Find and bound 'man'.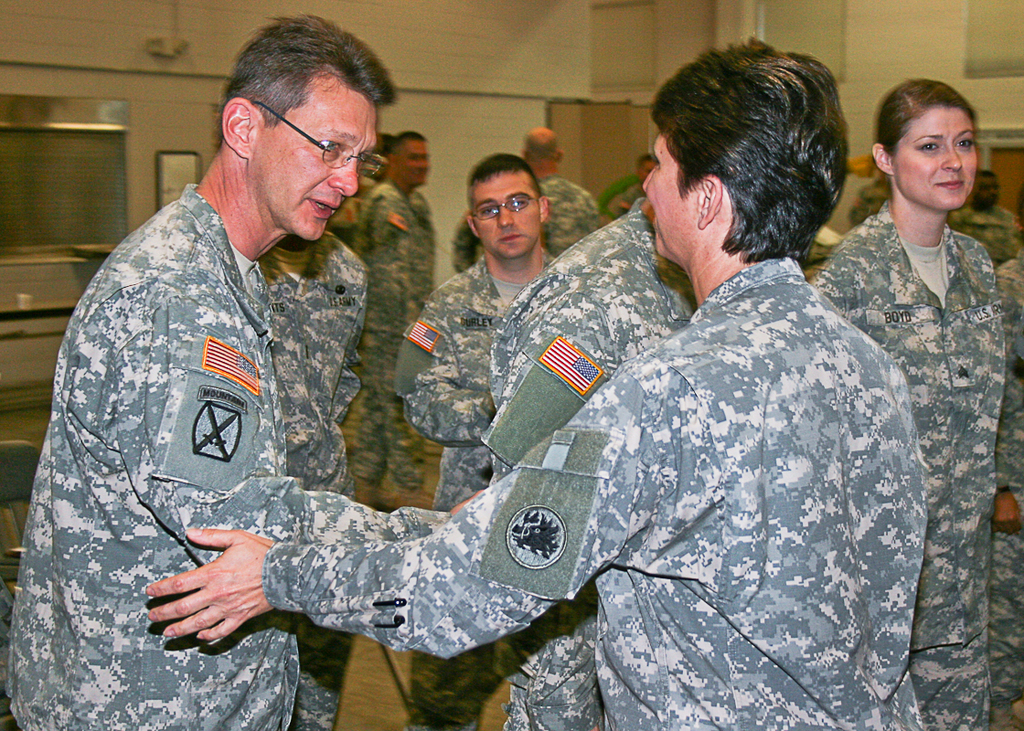
Bound: bbox(486, 177, 719, 730).
